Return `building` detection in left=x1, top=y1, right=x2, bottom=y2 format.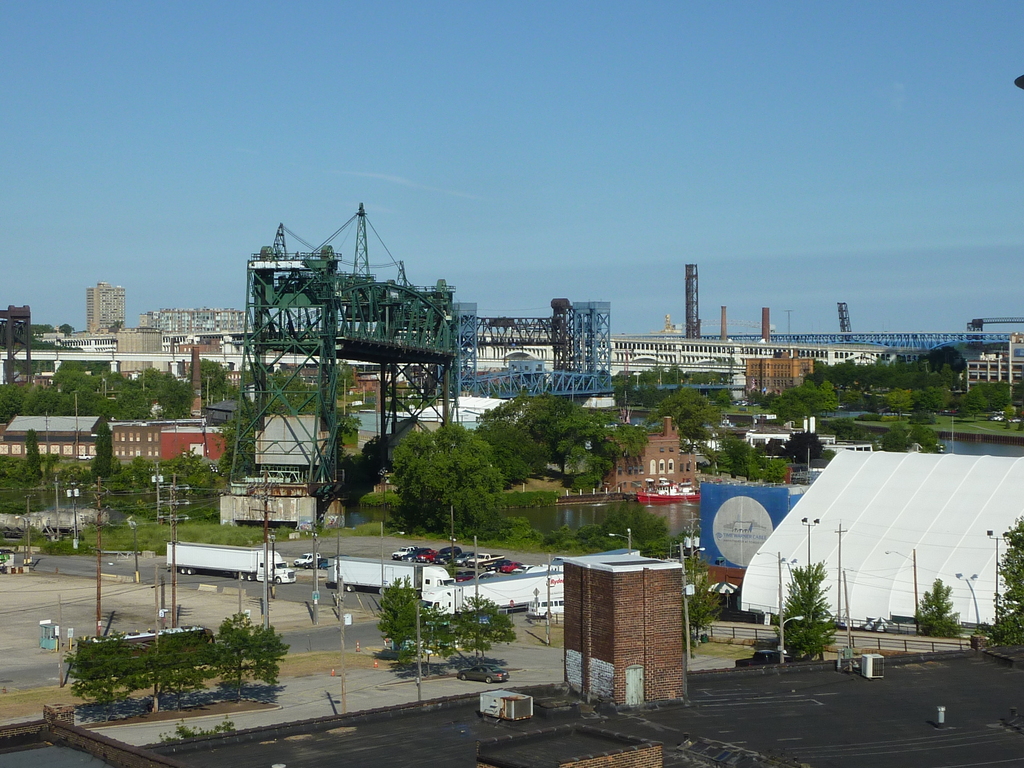
left=86, top=280, right=126, bottom=340.
